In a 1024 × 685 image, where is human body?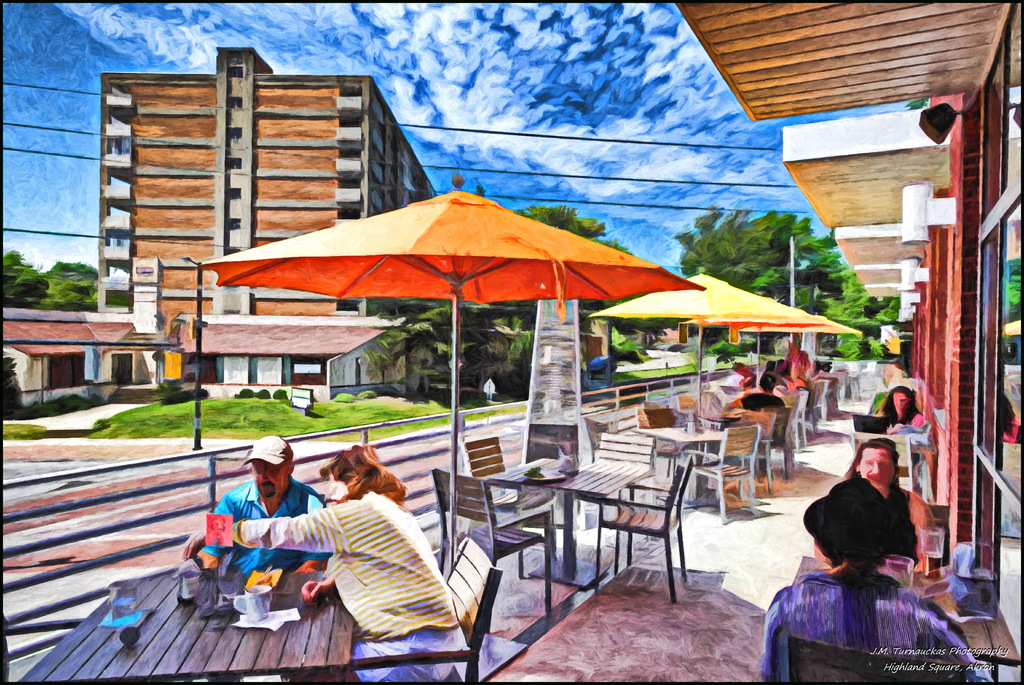
Rect(841, 444, 927, 565).
